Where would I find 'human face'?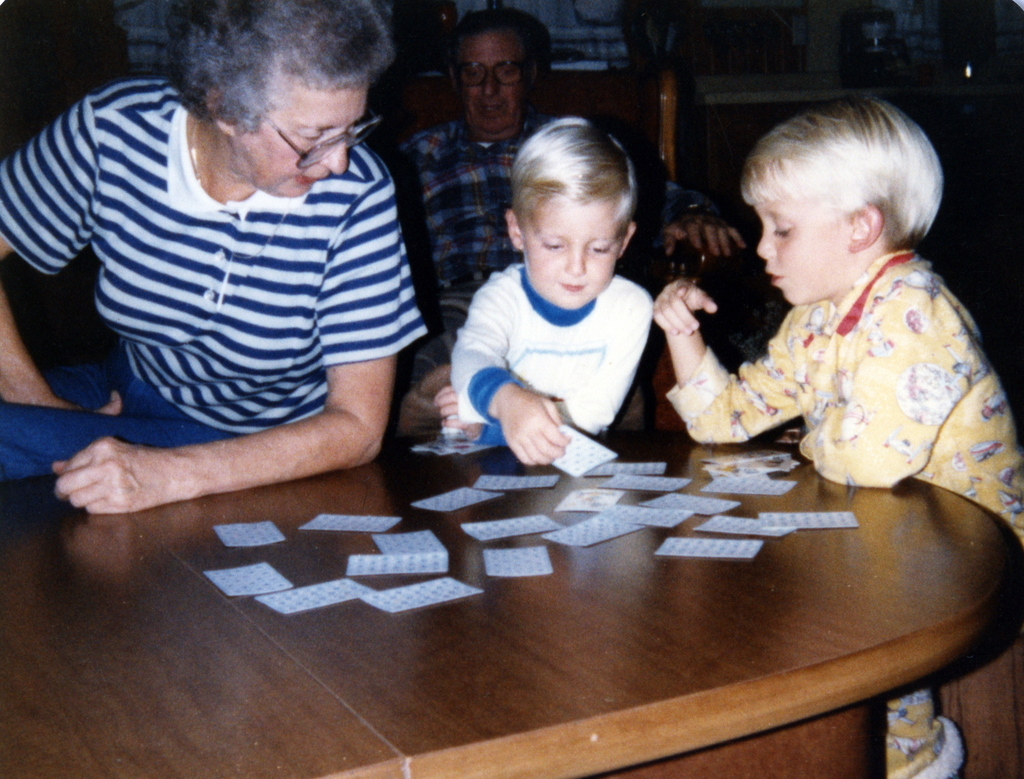
At pyautogui.locateOnScreen(454, 33, 528, 135).
